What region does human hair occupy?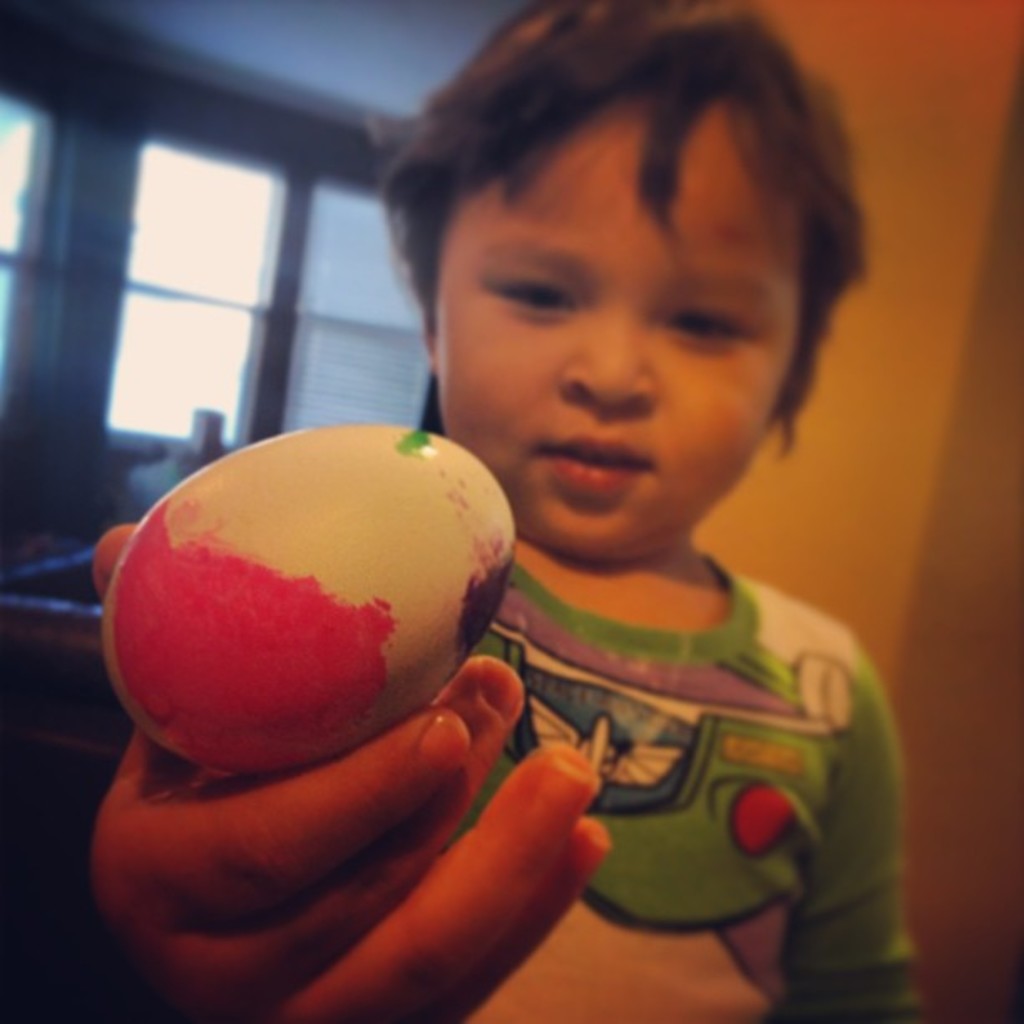
355/23/872/534.
